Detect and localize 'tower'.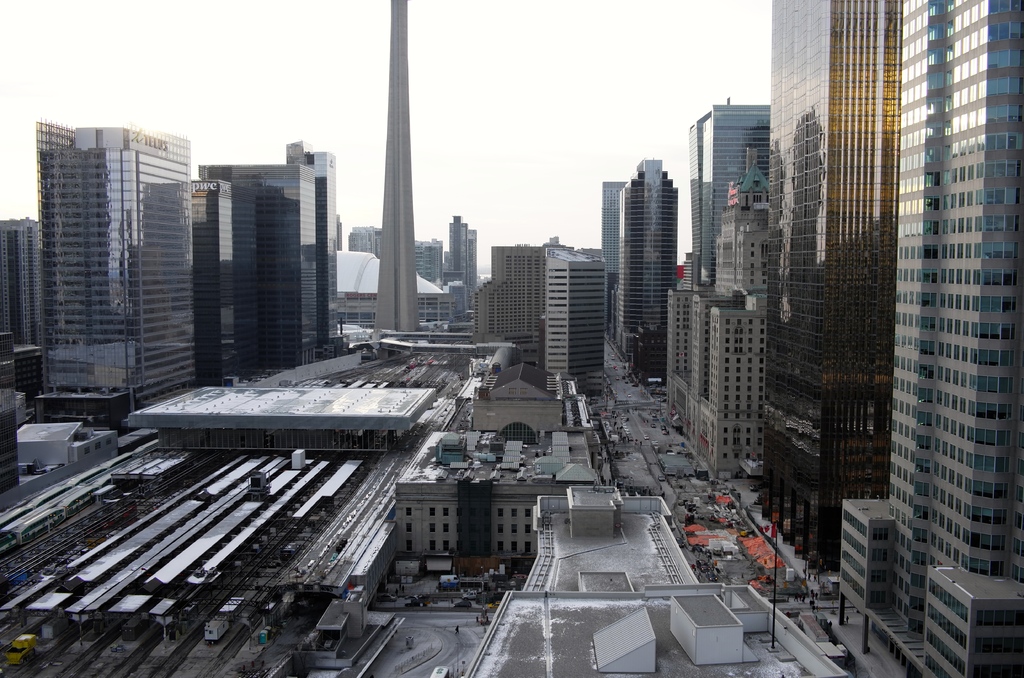
Localized at box(893, 0, 1023, 677).
